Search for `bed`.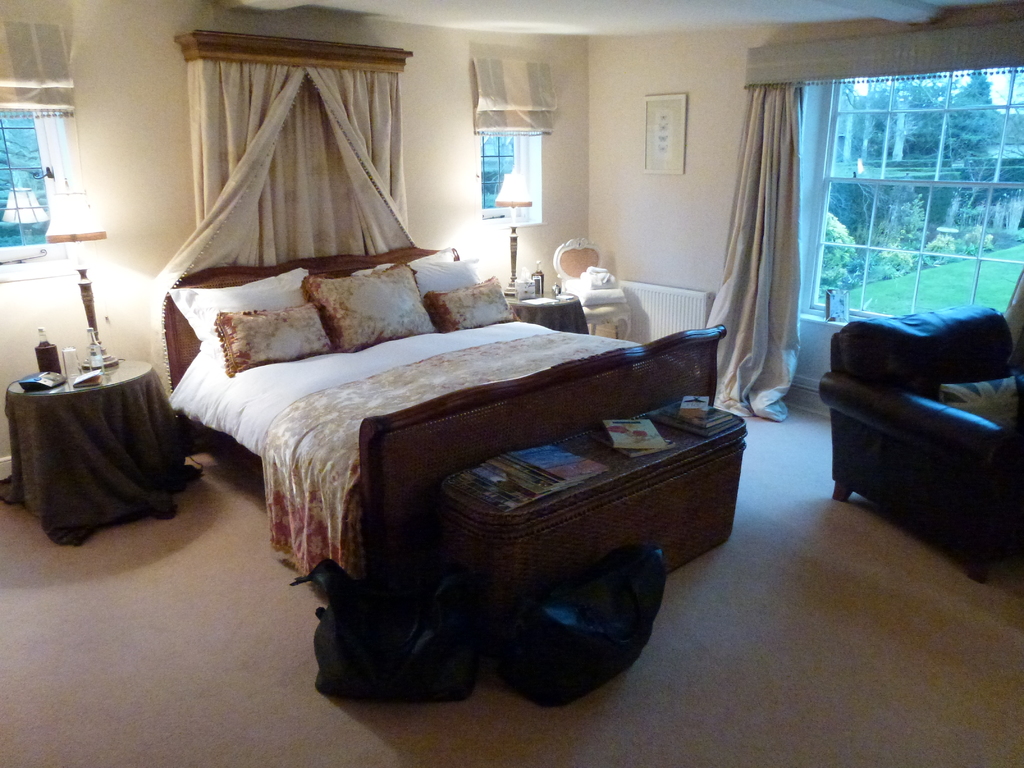
Found at [left=169, top=243, right=728, bottom=596].
